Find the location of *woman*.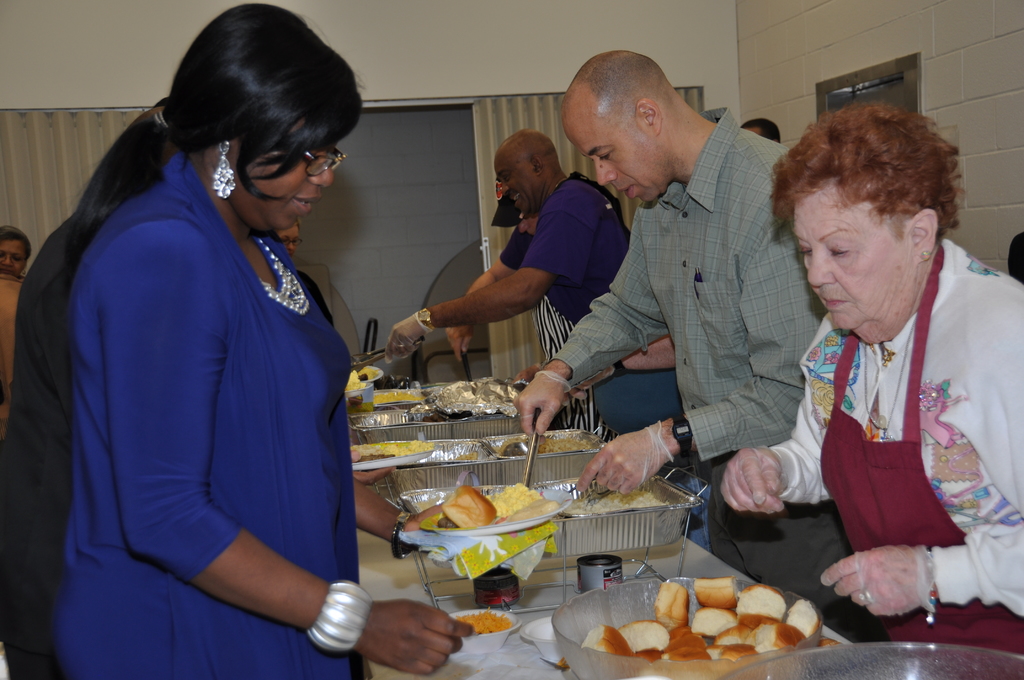
Location: 23/21/395/666.
